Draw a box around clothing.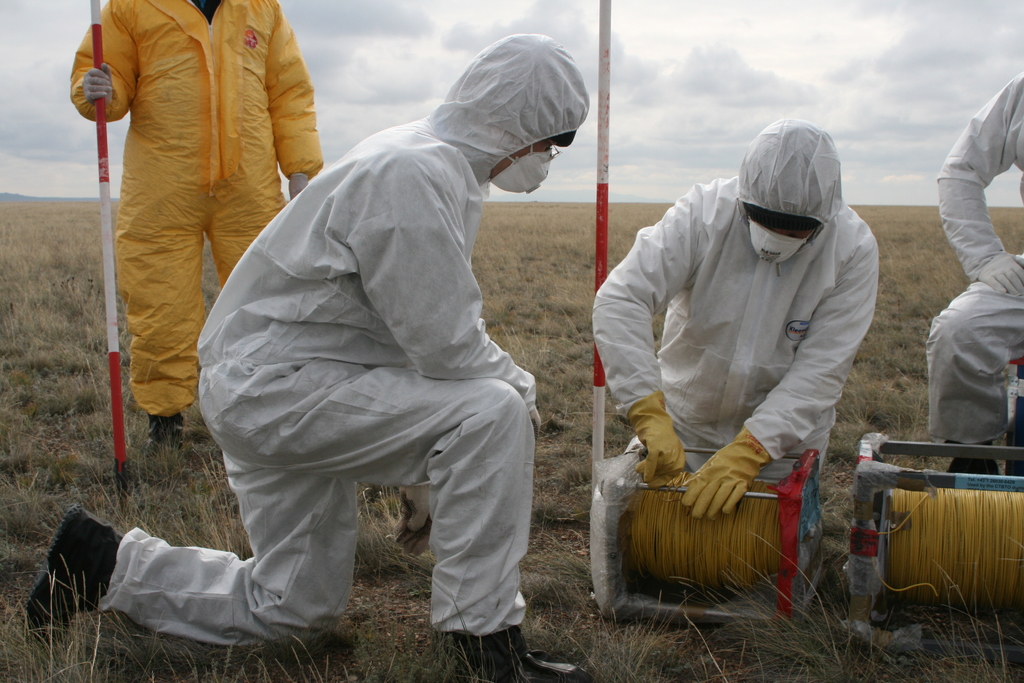
(x1=89, y1=29, x2=595, y2=649).
